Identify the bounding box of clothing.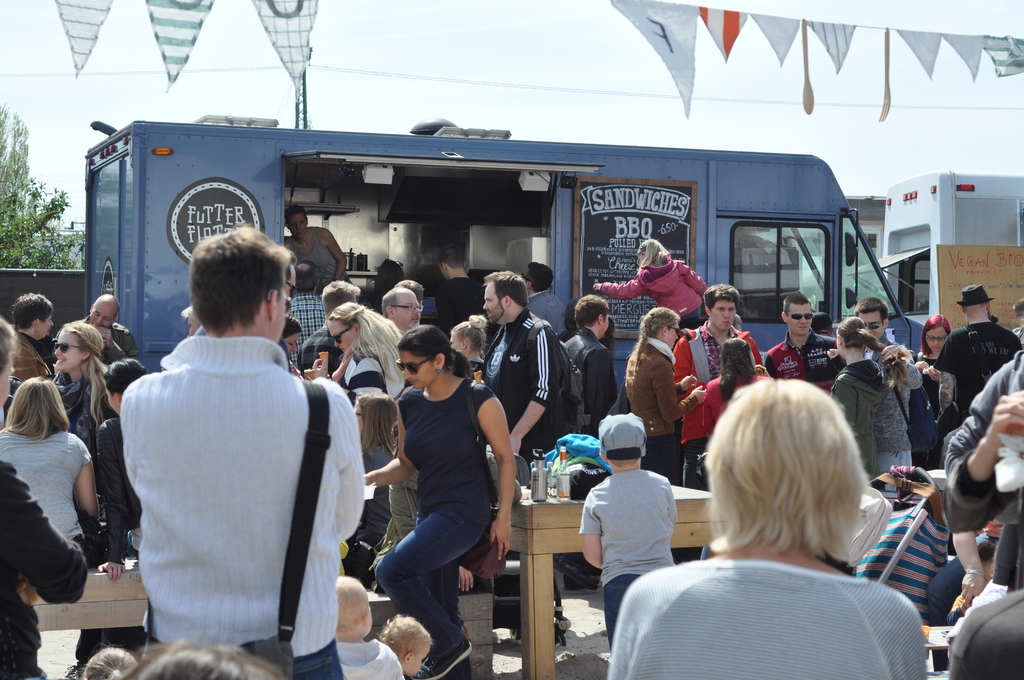
crop(489, 307, 574, 574).
